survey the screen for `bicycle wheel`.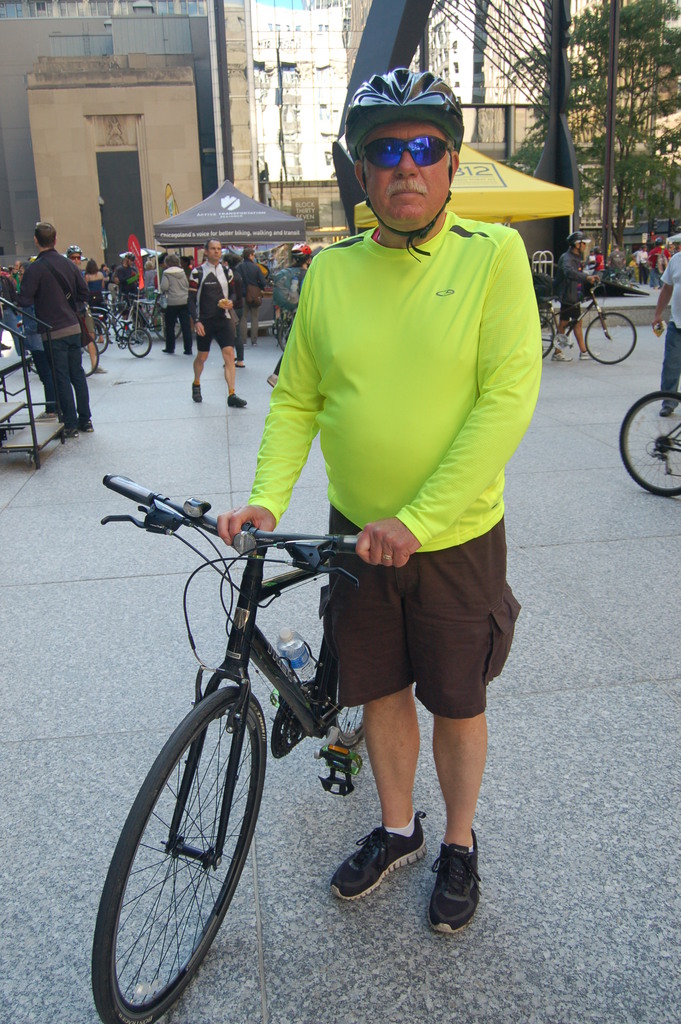
Survey found: 584 313 636 365.
